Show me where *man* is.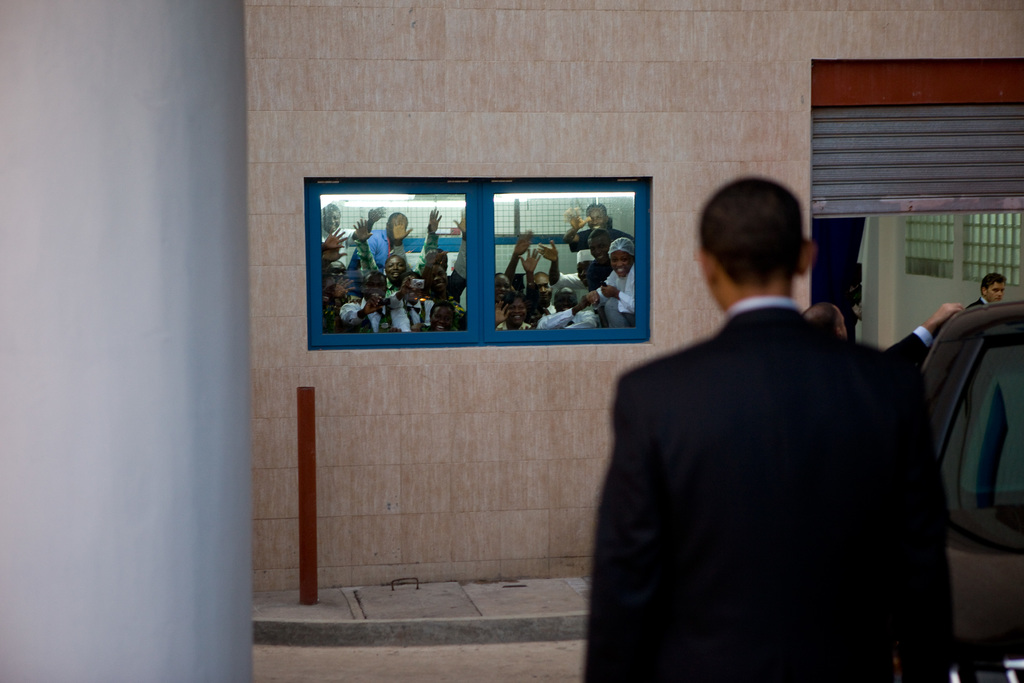
*man* is at [left=536, top=287, right=598, bottom=330].
